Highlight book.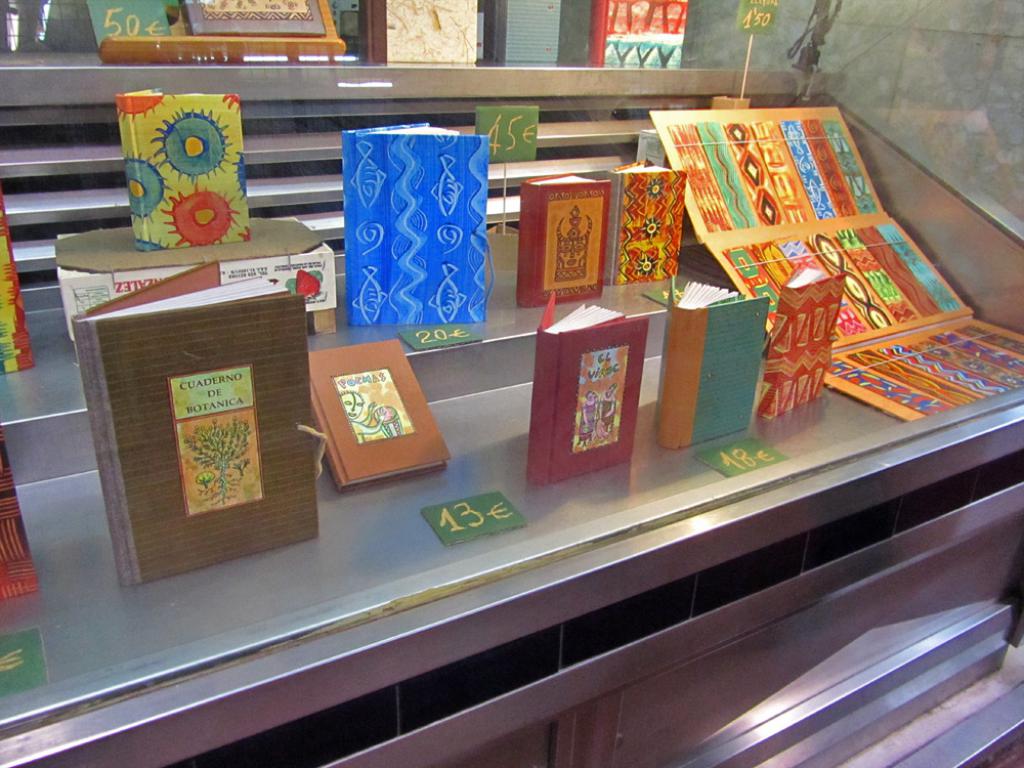
Highlighted region: 310 344 447 513.
